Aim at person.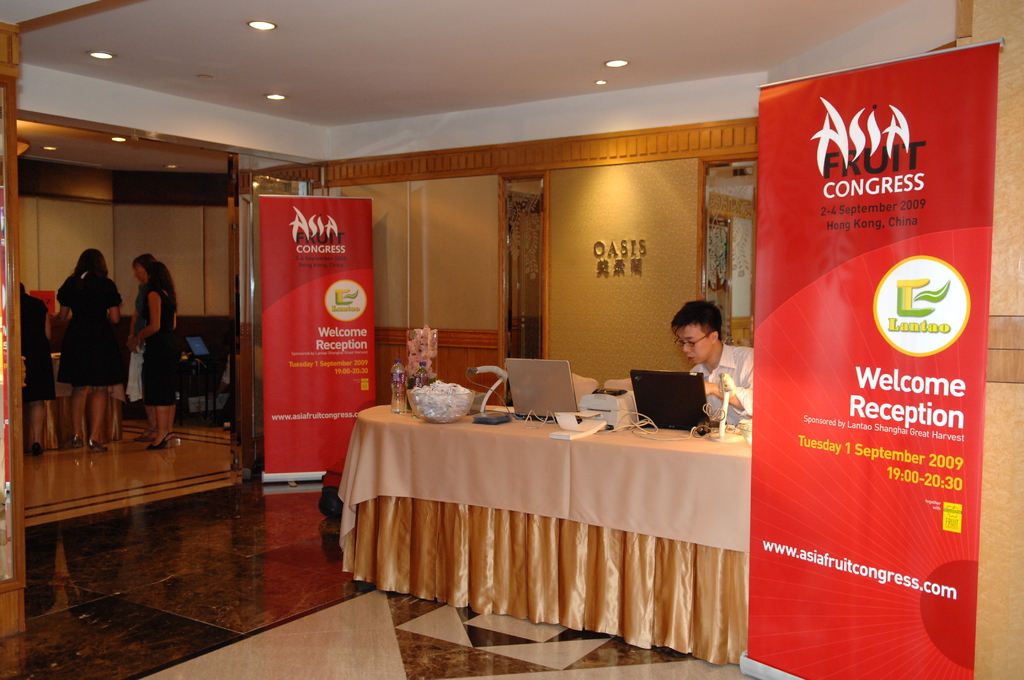
Aimed at <bbox>133, 263, 188, 452</bbox>.
